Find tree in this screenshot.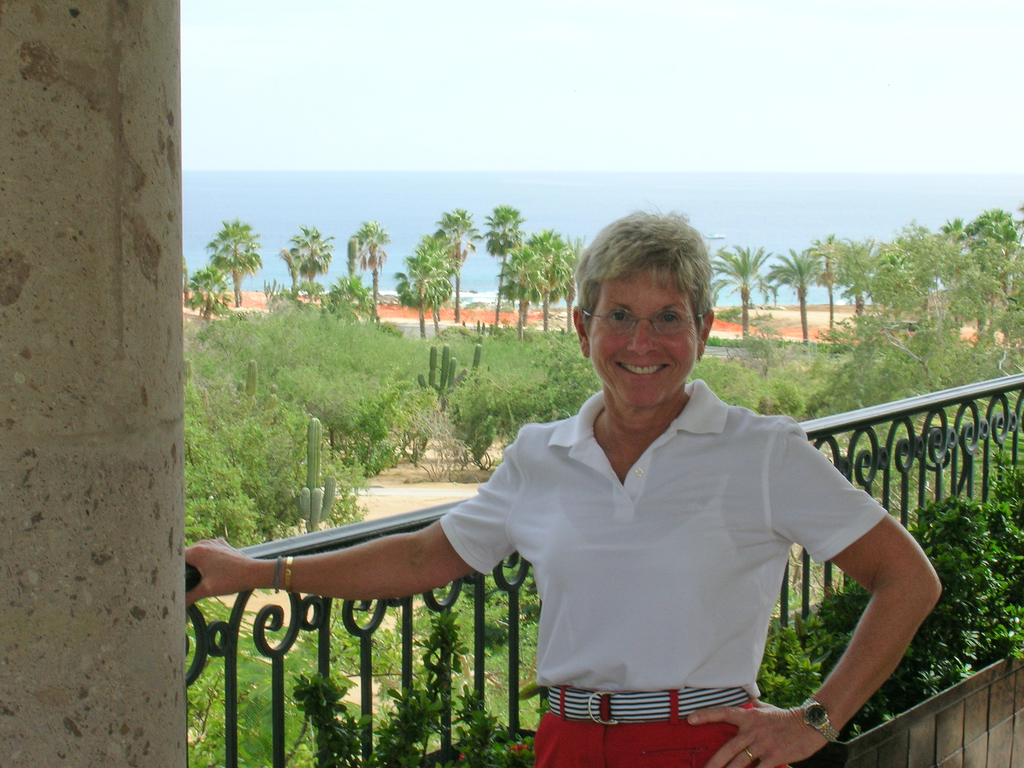
The bounding box for tree is crop(187, 265, 233, 320).
